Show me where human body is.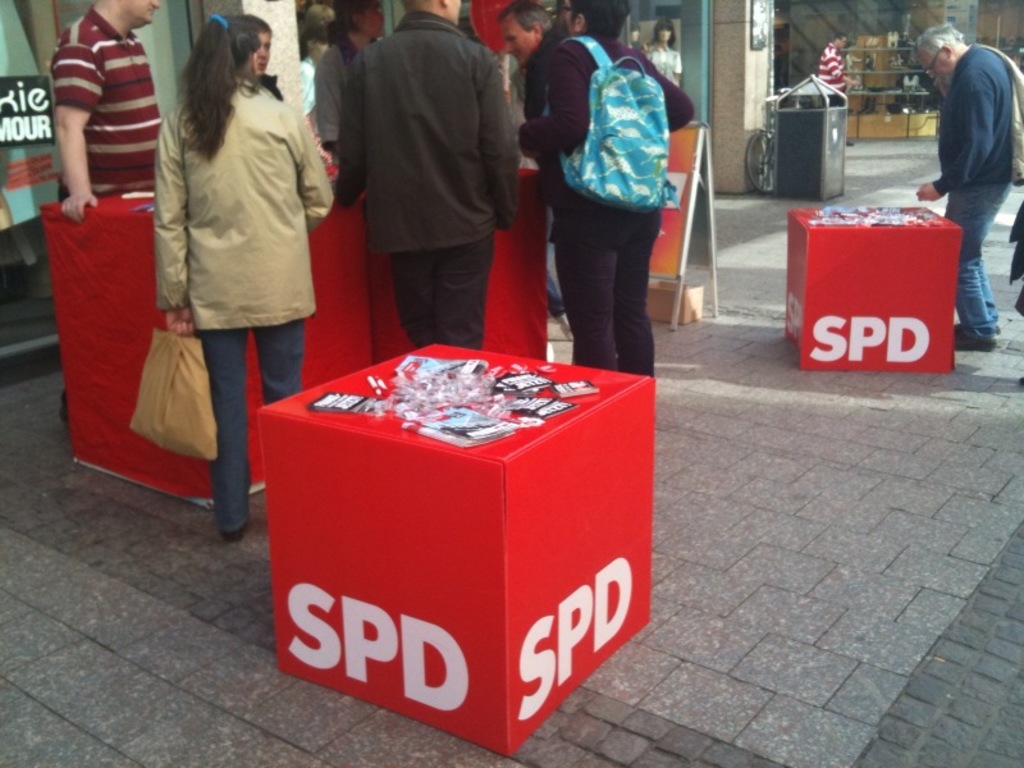
human body is at box(312, 0, 384, 154).
